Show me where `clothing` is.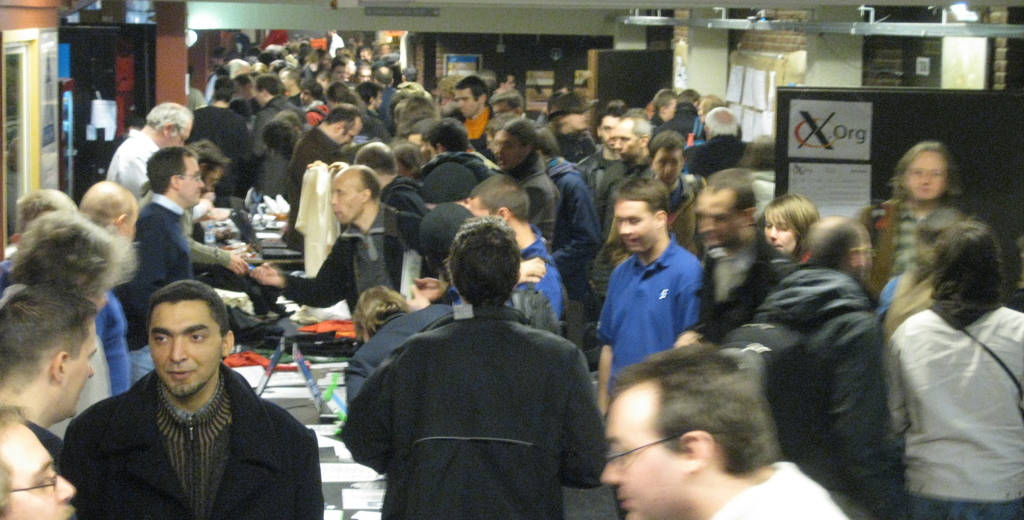
`clothing` is at <region>291, 129, 352, 255</region>.
